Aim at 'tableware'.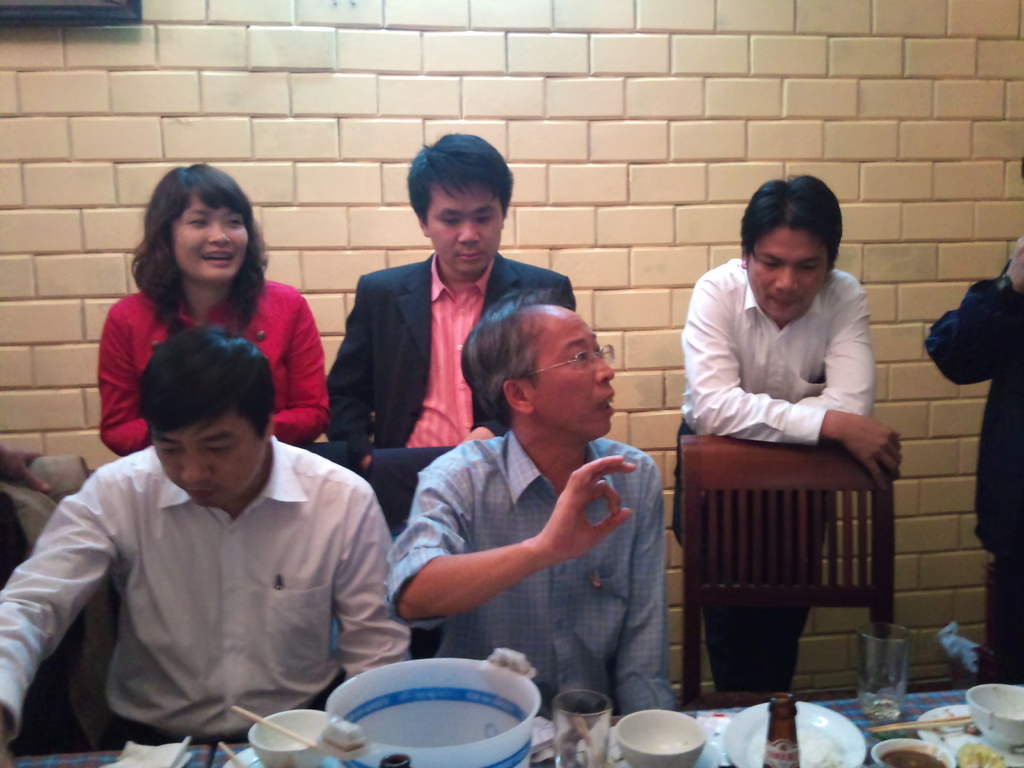
Aimed at [856,610,906,722].
